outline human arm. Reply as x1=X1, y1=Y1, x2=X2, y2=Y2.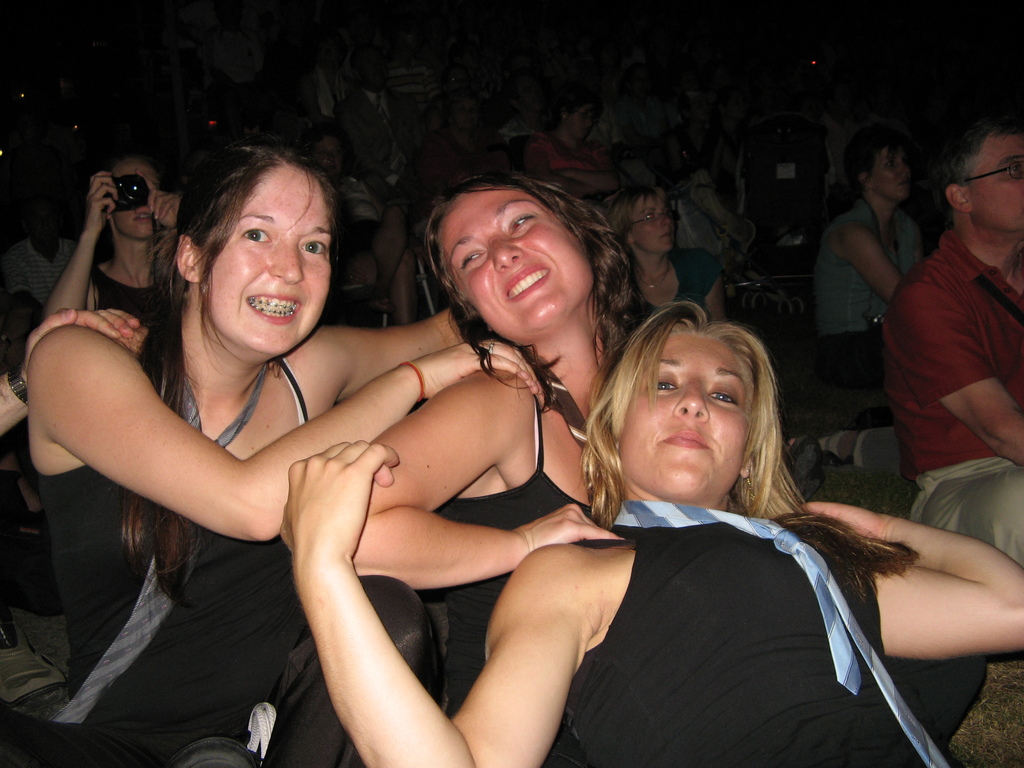
x1=520, y1=138, x2=602, y2=196.
